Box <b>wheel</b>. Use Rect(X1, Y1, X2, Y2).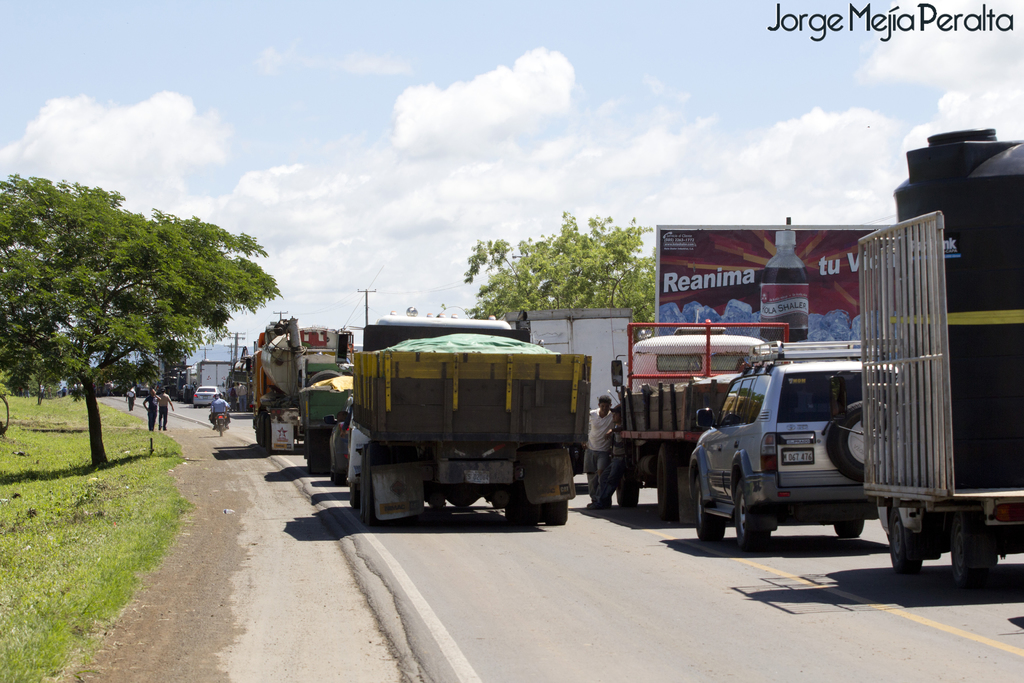
Rect(943, 512, 998, 602).
